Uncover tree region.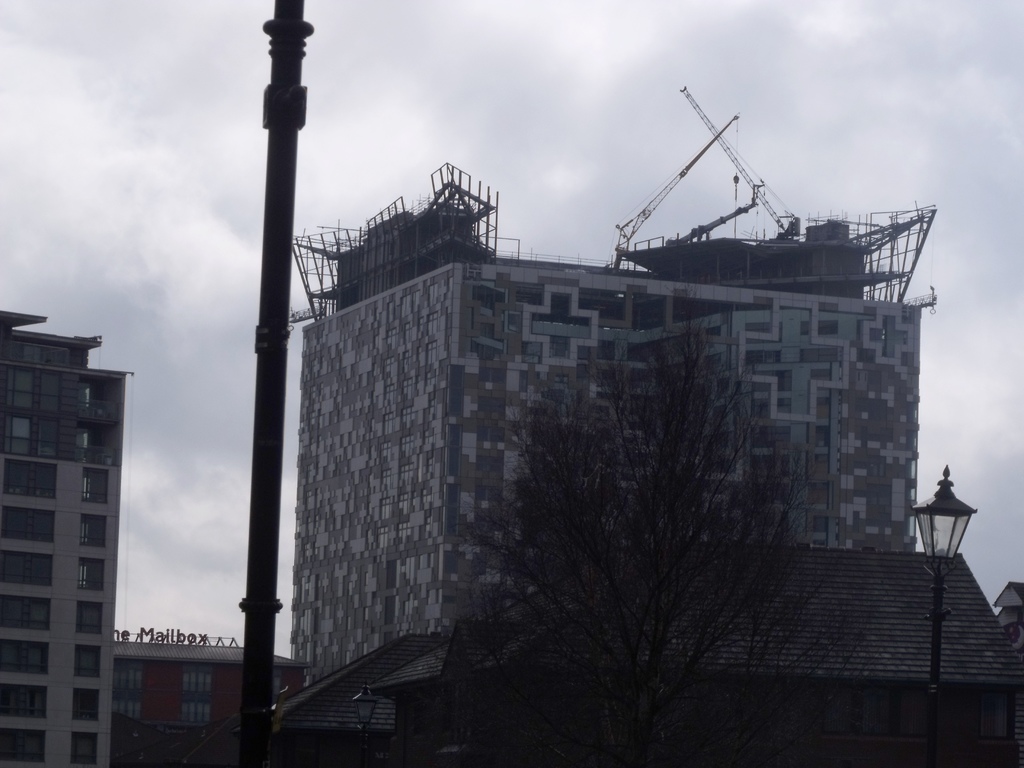
Uncovered: x1=460 y1=283 x2=890 y2=767.
